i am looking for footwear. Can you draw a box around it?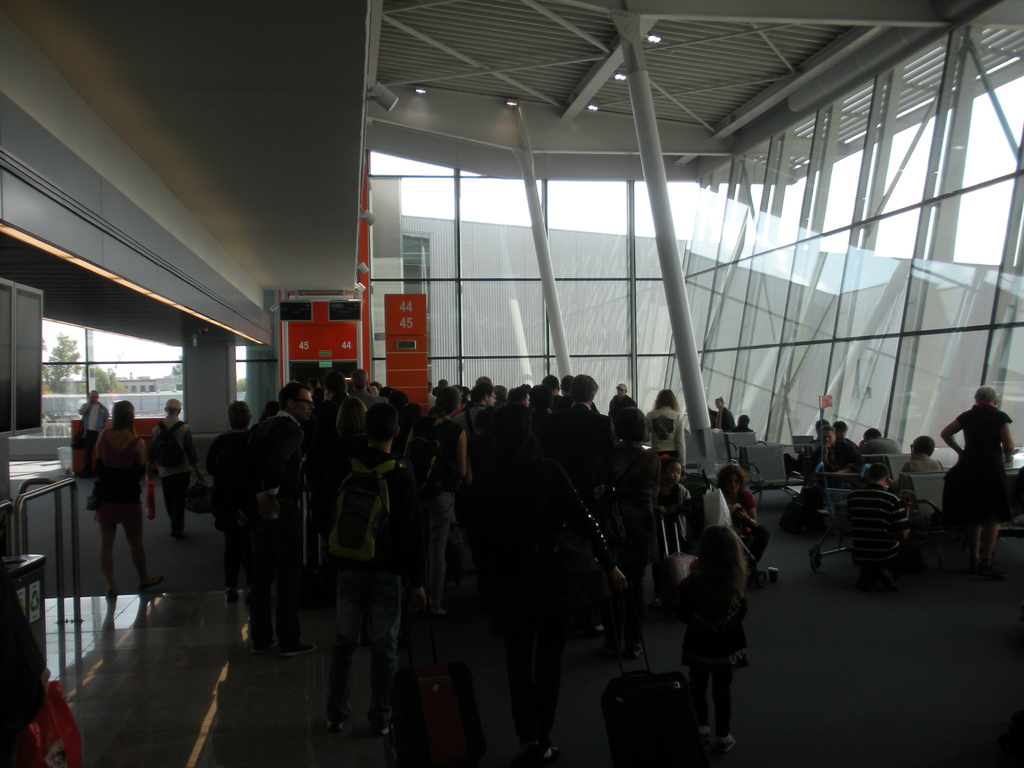
Sure, the bounding box is <box>107,591,115,600</box>.
